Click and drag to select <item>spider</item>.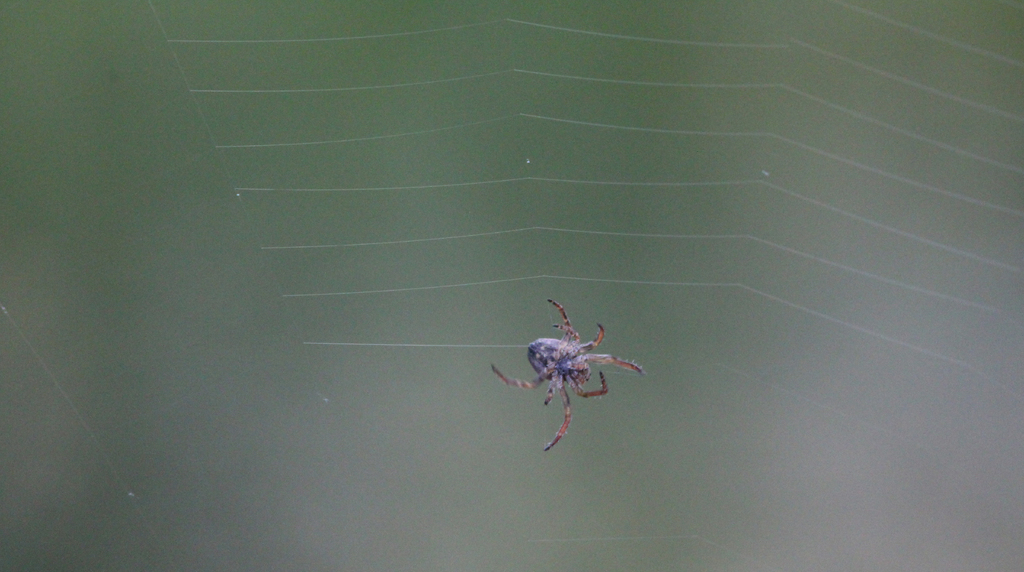
Selection: <bbox>485, 295, 648, 452</bbox>.
